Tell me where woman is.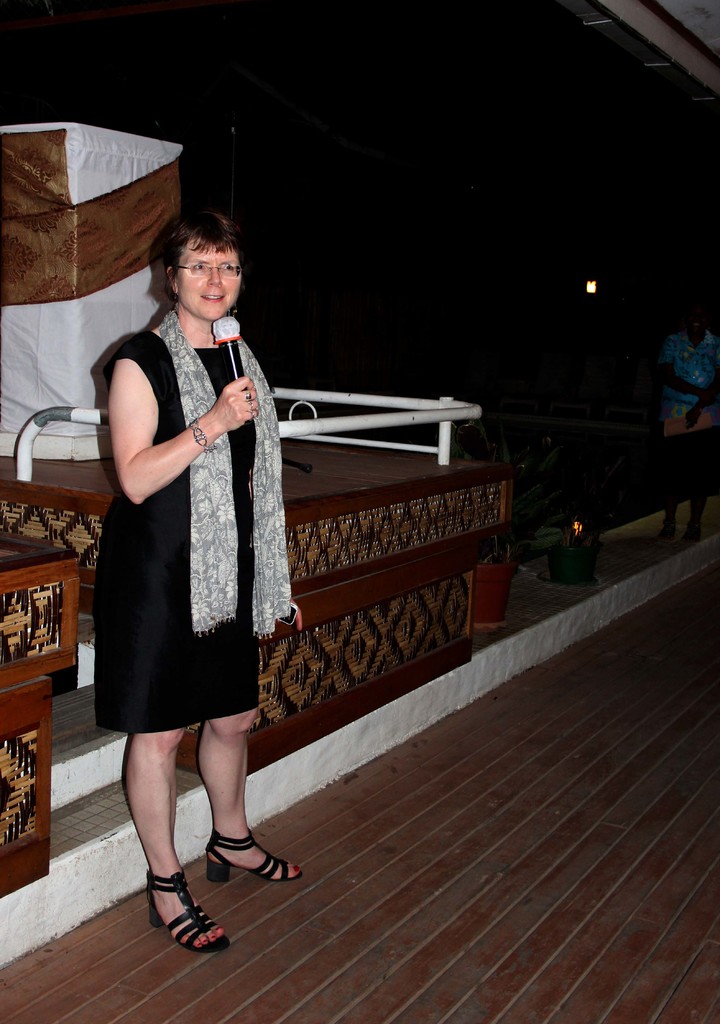
woman is at pyautogui.locateOnScreen(90, 181, 288, 812).
